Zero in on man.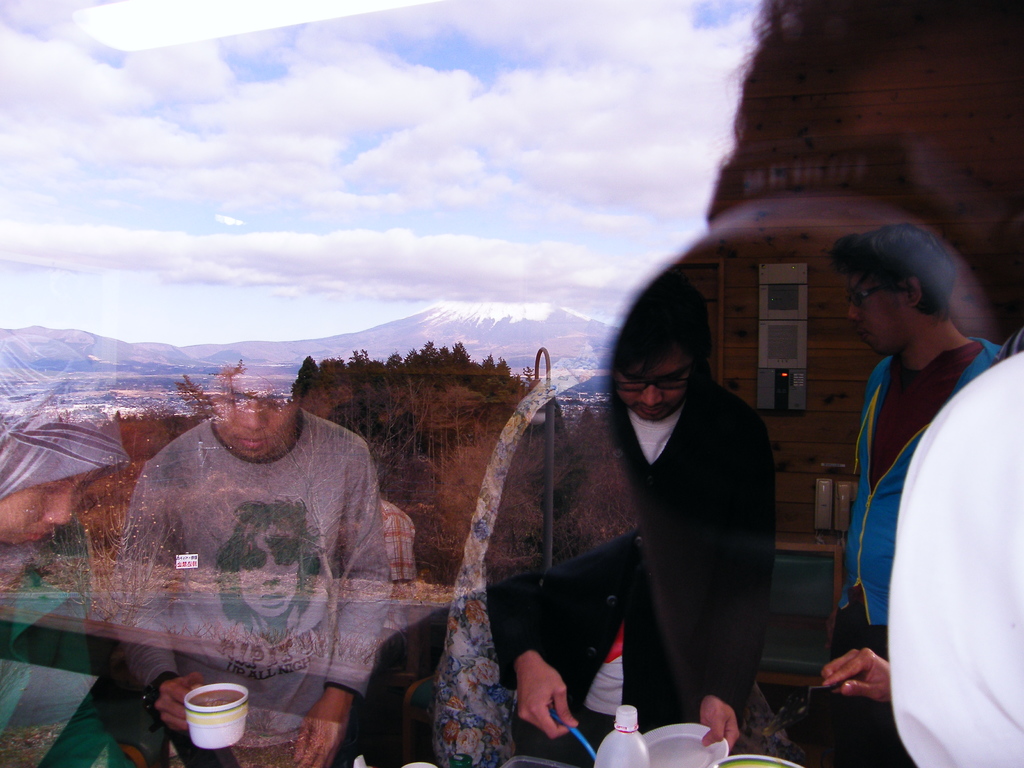
Zeroed in: bbox=[484, 262, 785, 767].
